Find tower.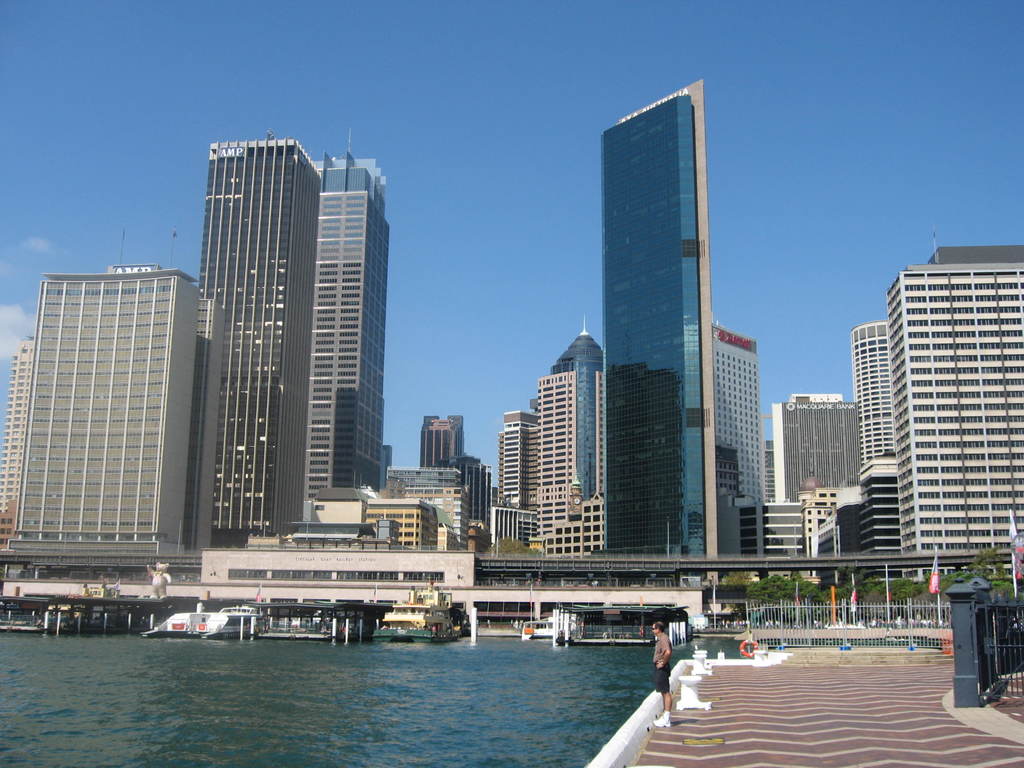
[533,51,769,584].
